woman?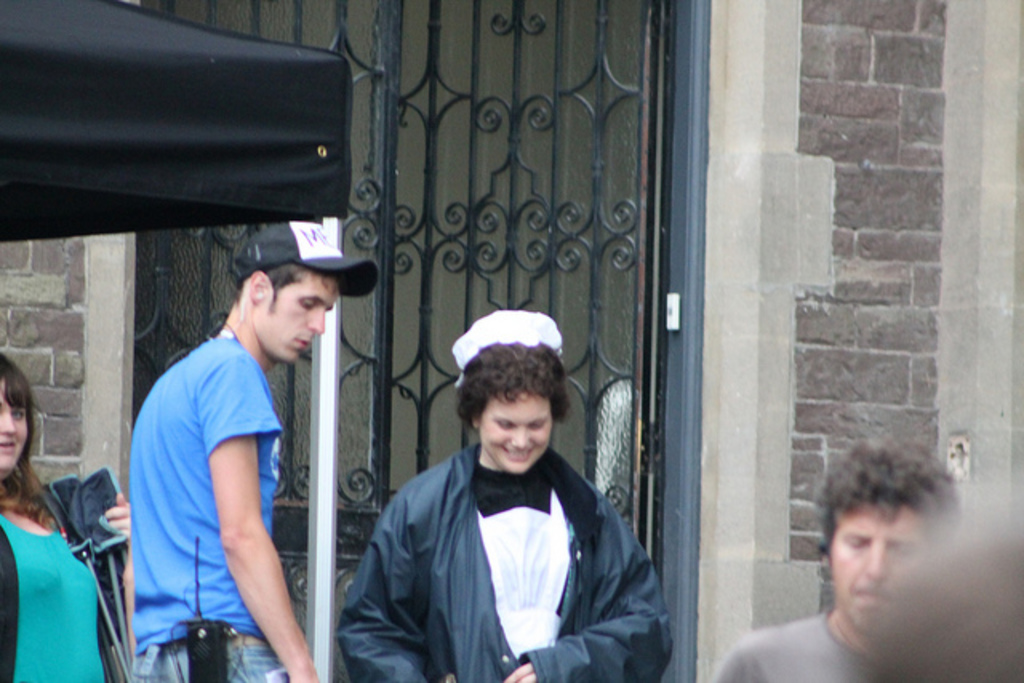
<box>344,315,680,682</box>
